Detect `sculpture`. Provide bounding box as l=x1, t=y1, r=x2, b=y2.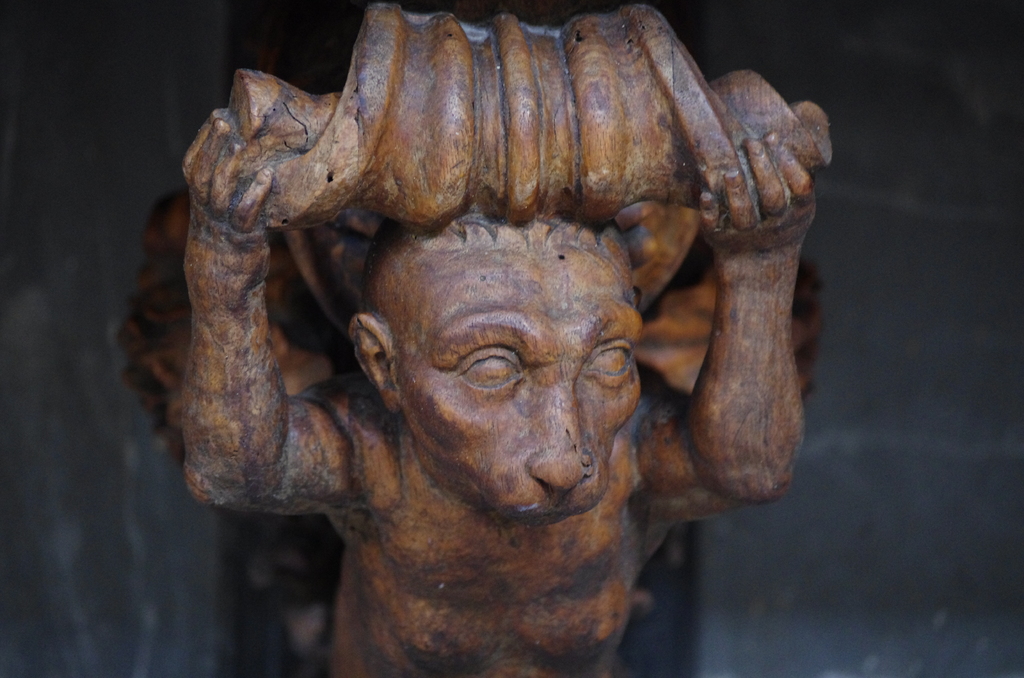
l=137, t=0, r=854, b=665.
